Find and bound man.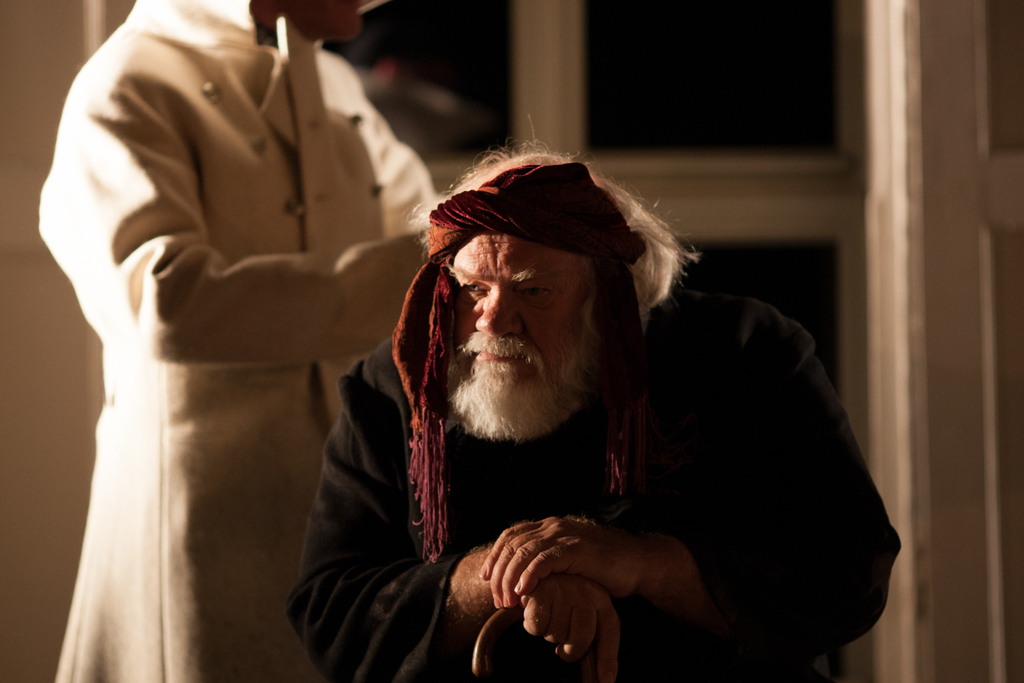
Bound: pyautogui.locateOnScreen(302, 160, 849, 682).
